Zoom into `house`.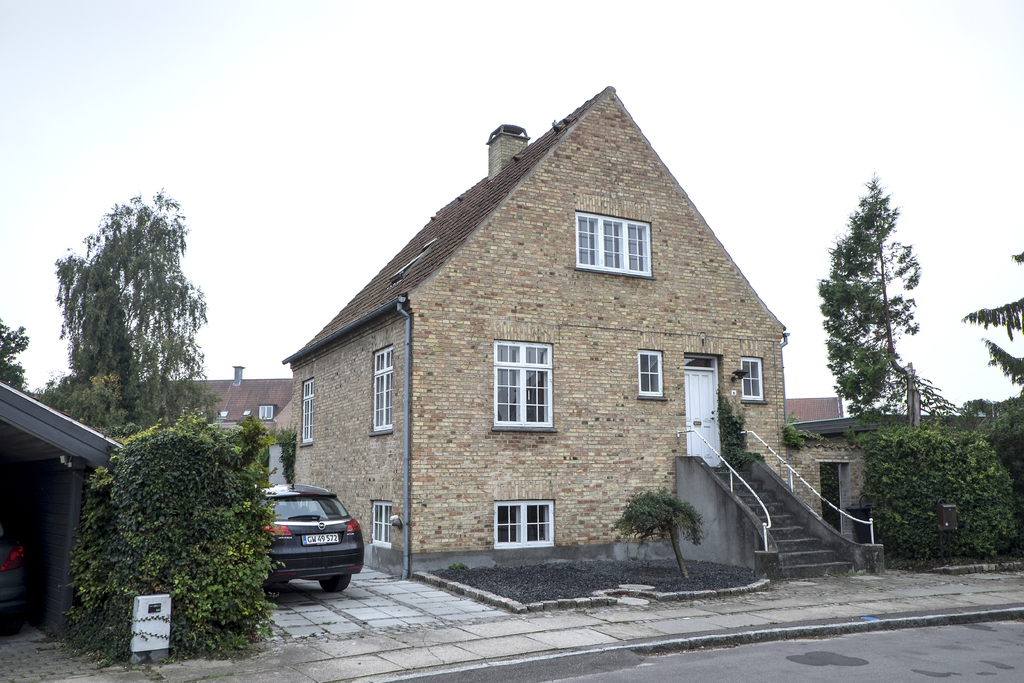
Zoom target: [left=0, top=366, right=130, bottom=650].
